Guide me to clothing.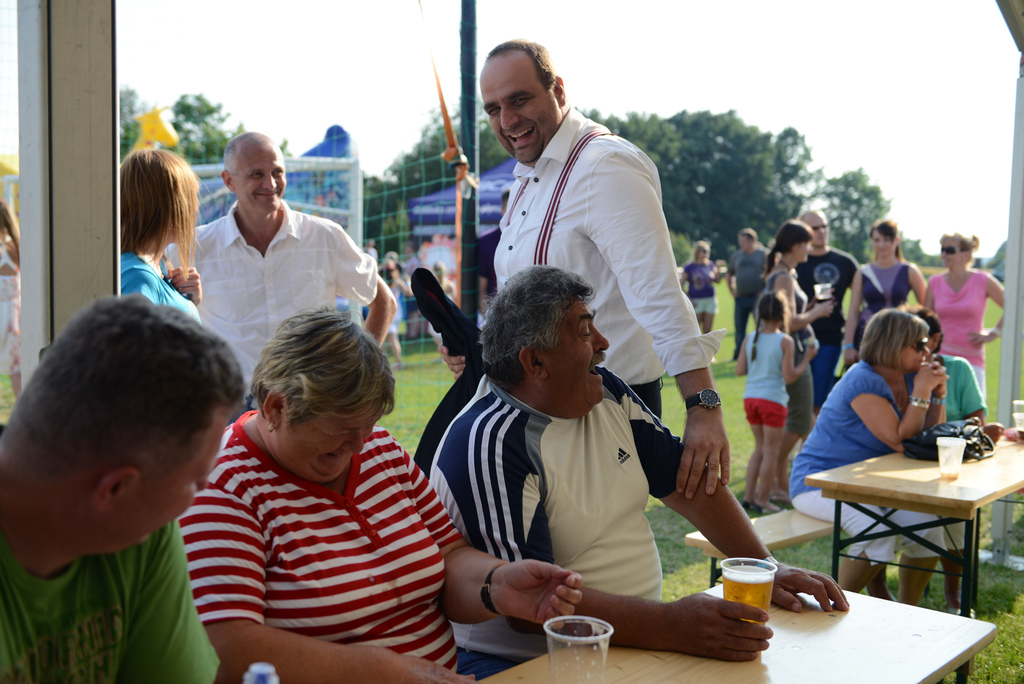
Guidance: bbox=[166, 386, 473, 680].
